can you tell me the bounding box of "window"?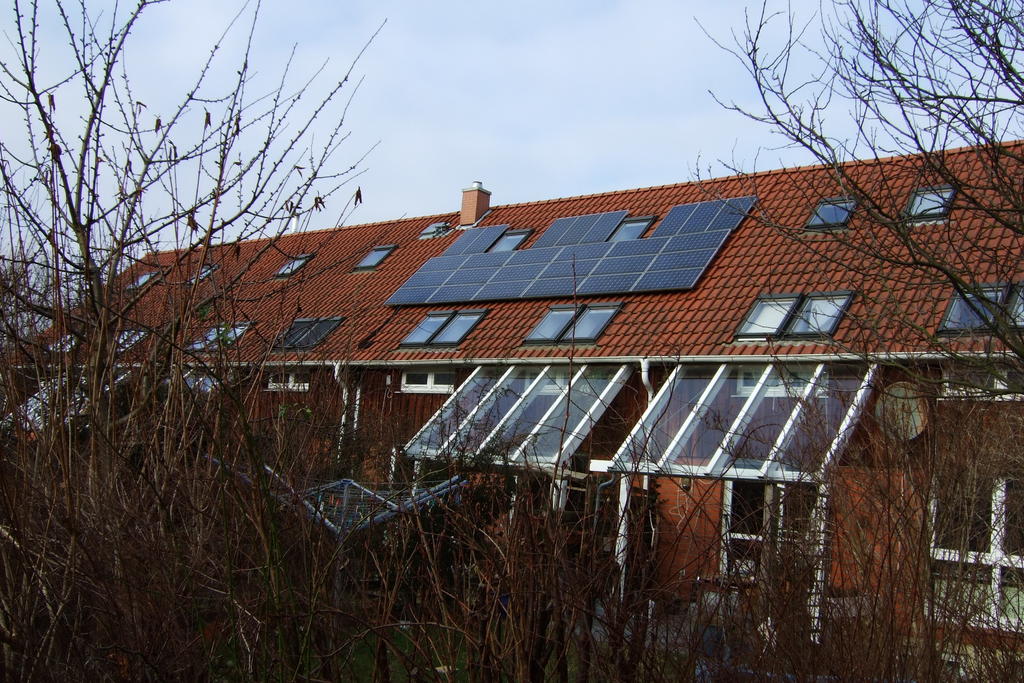
bbox=[760, 297, 867, 346].
